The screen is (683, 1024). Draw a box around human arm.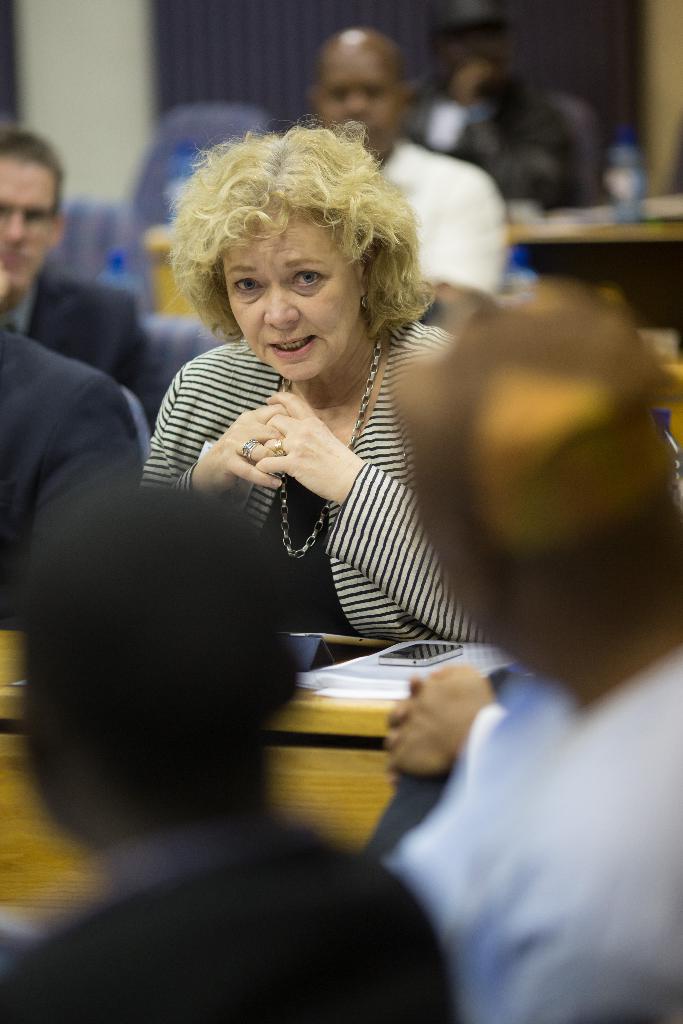
x1=360 y1=650 x2=504 y2=792.
